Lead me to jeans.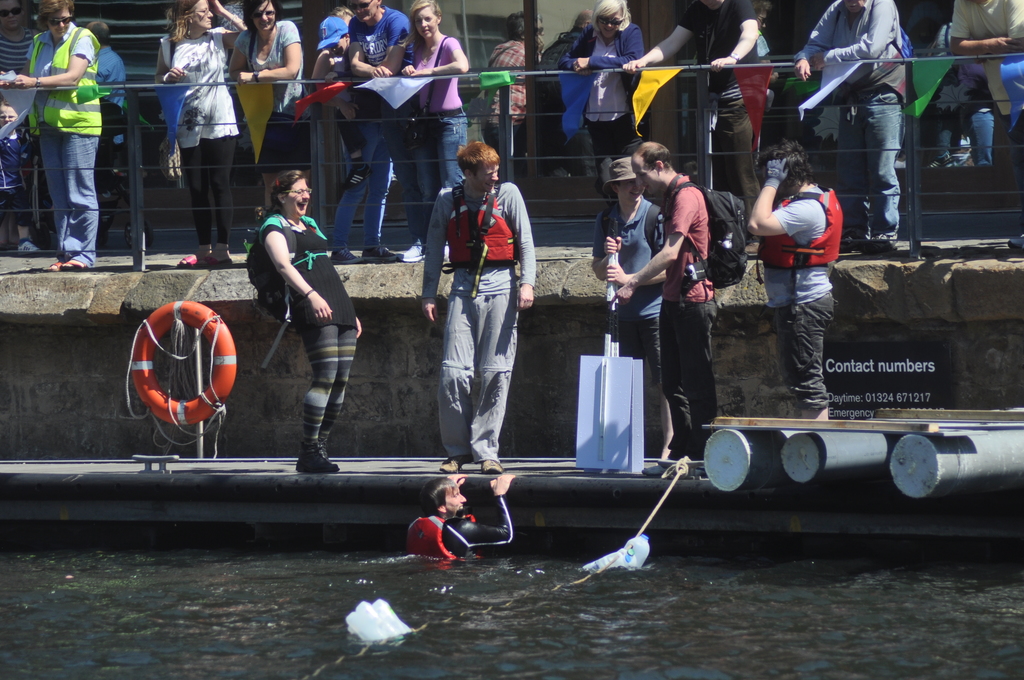
Lead to [left=678, top=106, right=767, bottom=241].
